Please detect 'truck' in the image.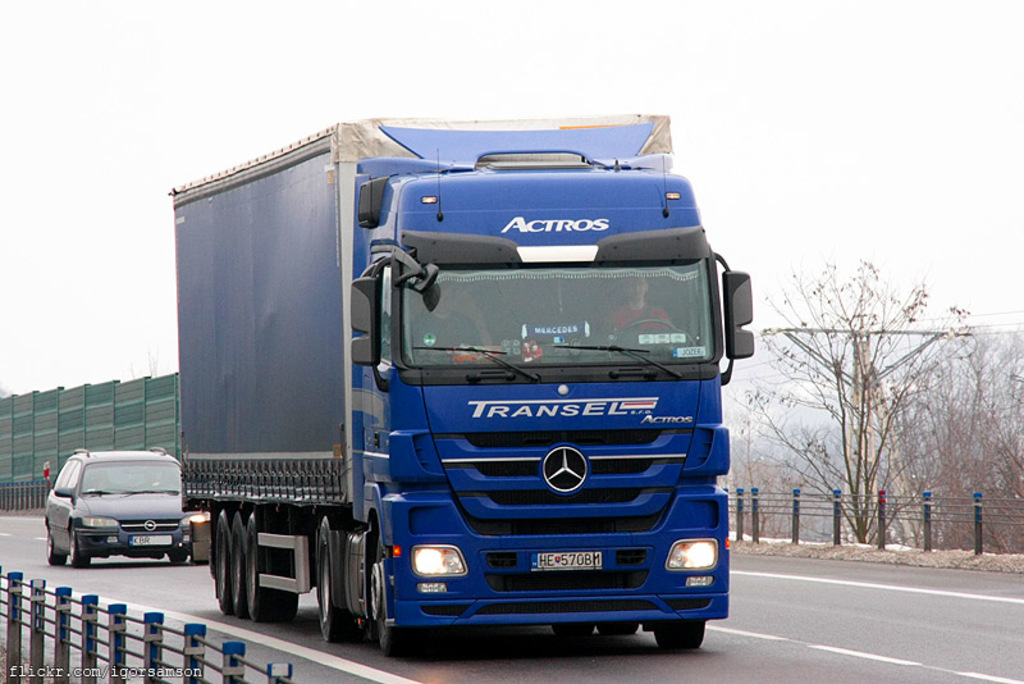
Rect(163, 101, 741, 680).
